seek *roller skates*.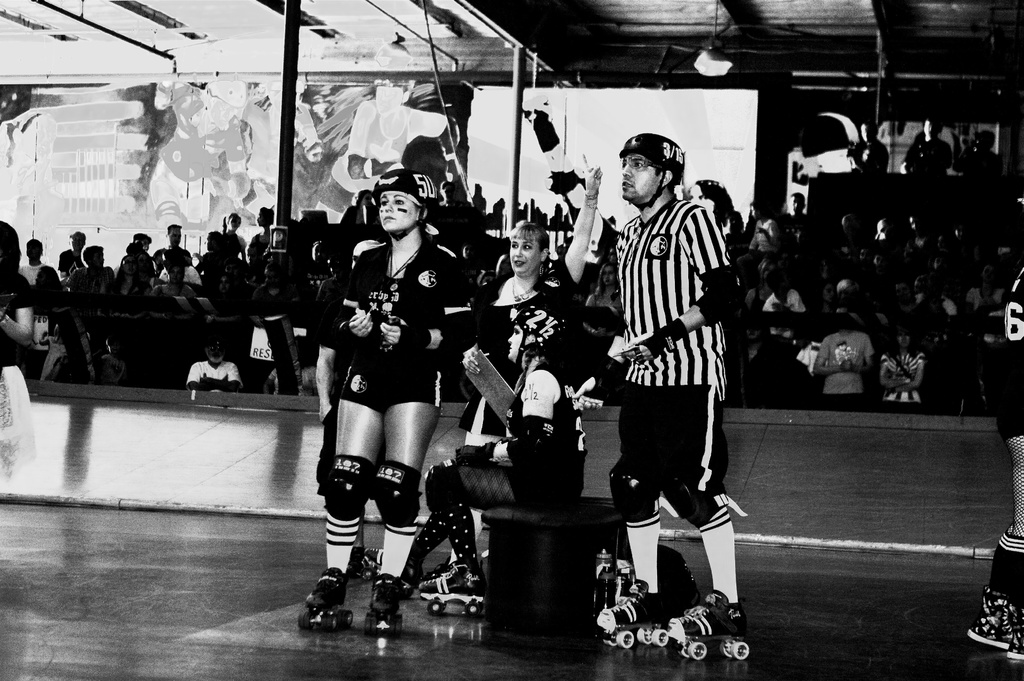
{"left": 364, "top": 578, "right": 405, "bottom": 633}.
